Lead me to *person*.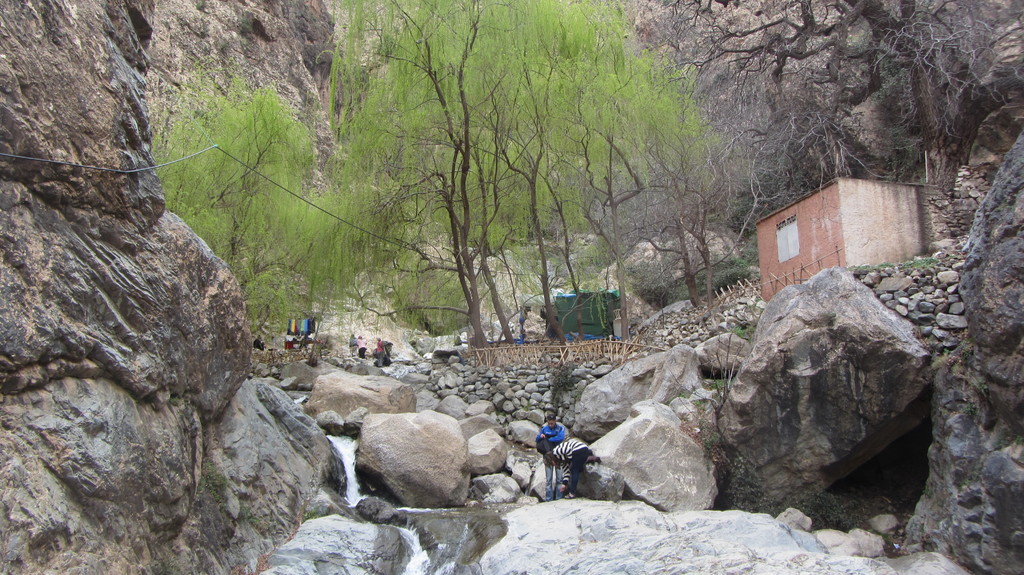
Lead to [545, 425, 608, 491].
